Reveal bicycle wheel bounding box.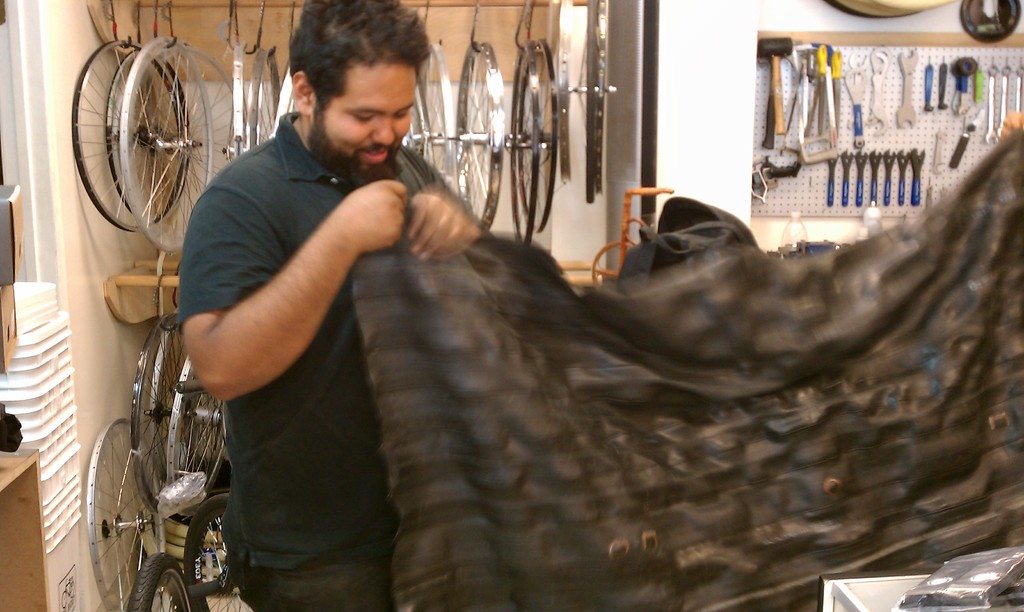
Revealed: 125 318 190 514.
